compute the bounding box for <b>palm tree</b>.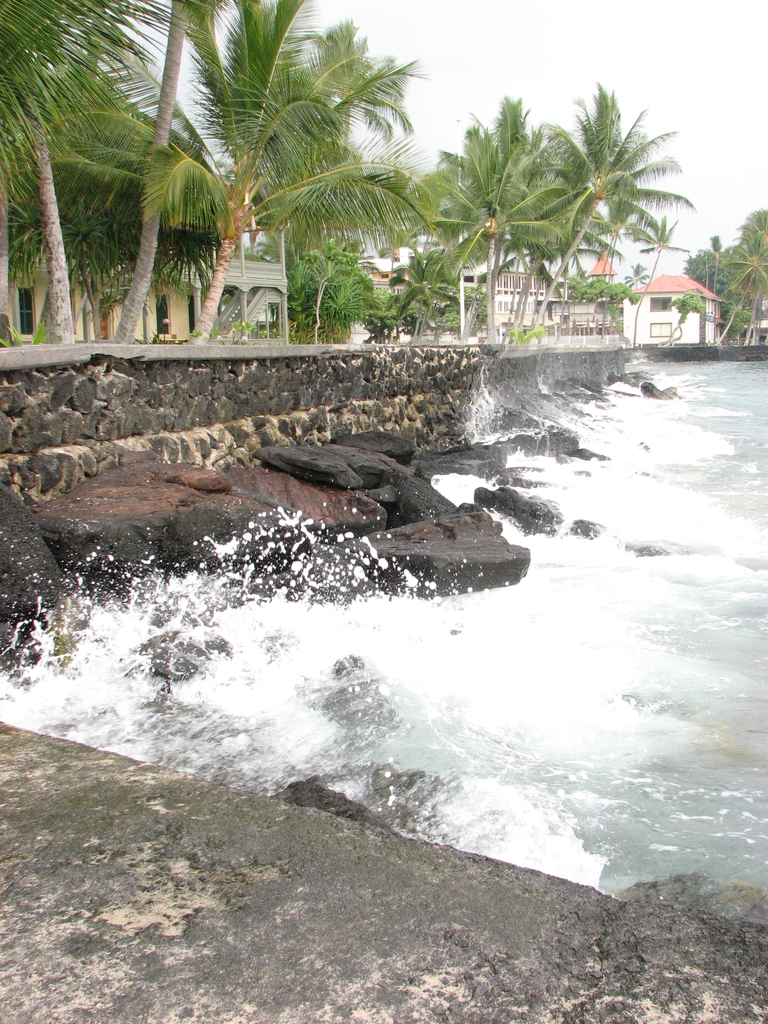
(x1=1, y1=0, x2=145, y2=300).
